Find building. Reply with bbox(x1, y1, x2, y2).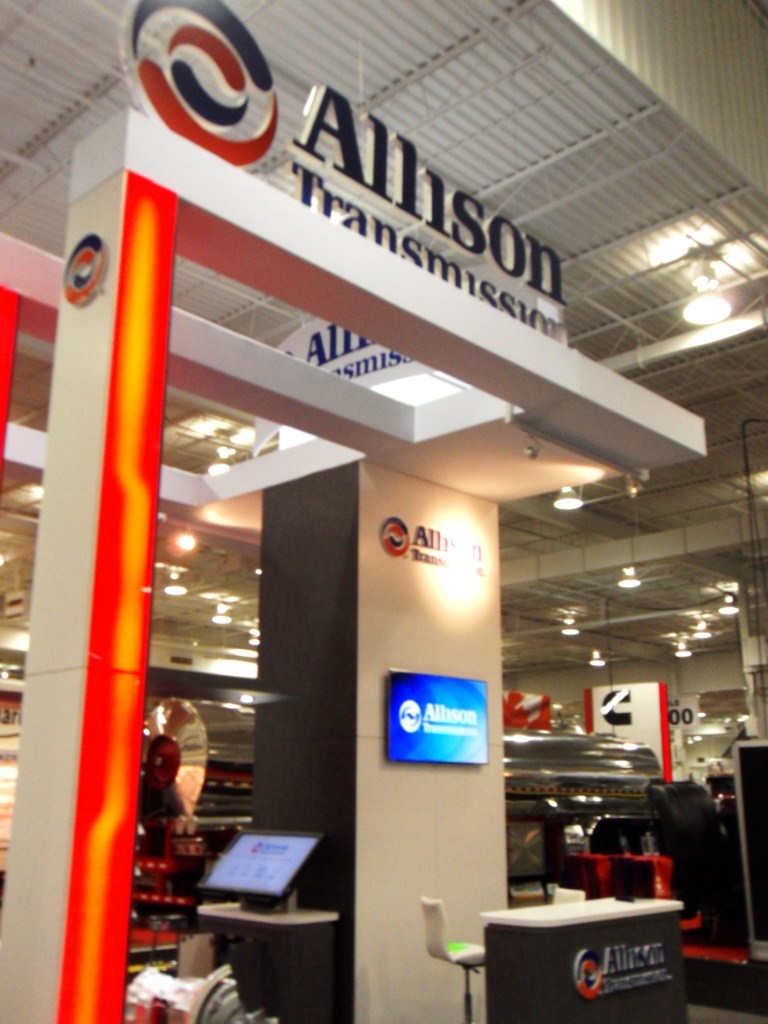
bbox(0, 0, 767, 1023).
